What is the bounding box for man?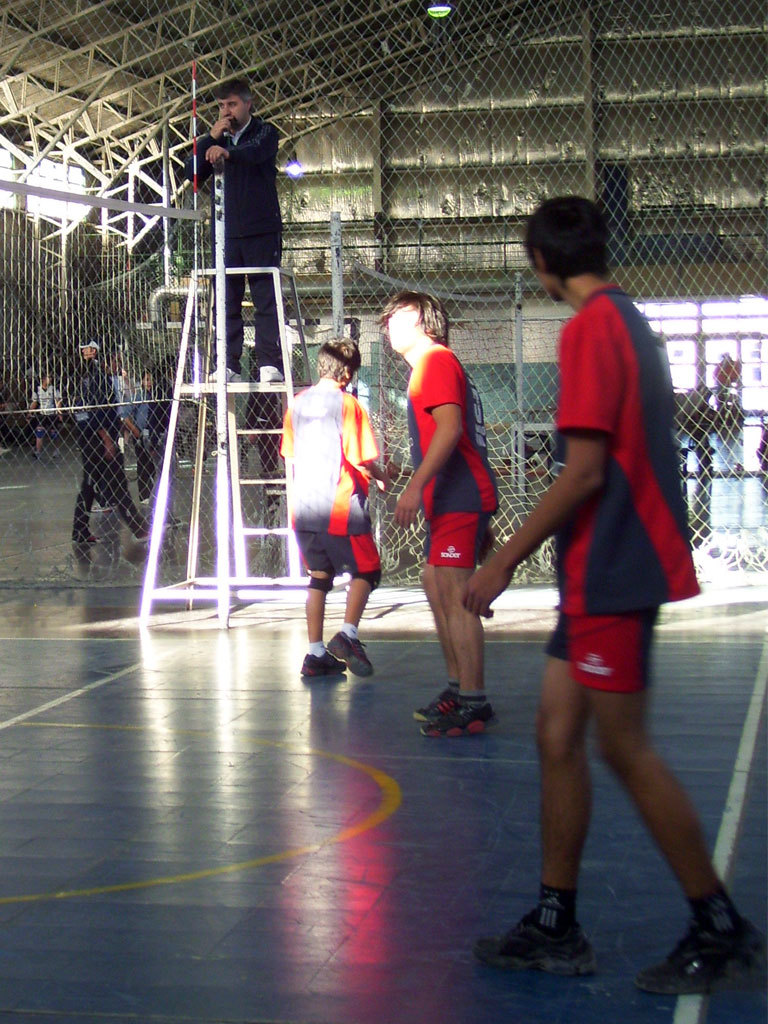
(x1=20, y1=358, x2=43, y2=399).
